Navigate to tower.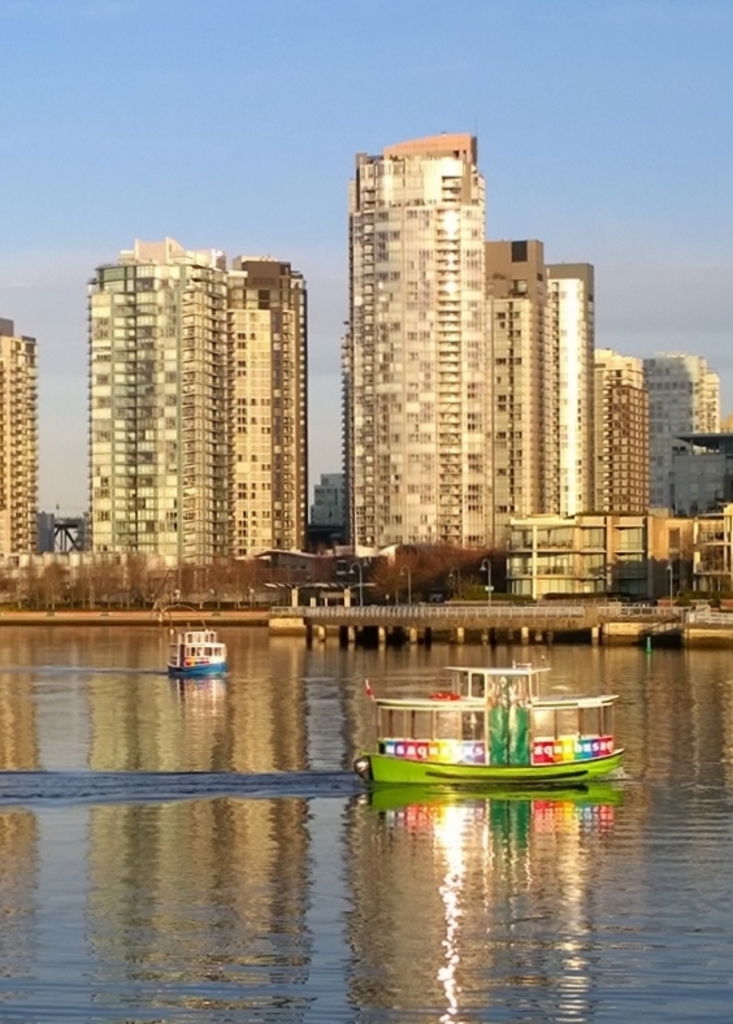
Navigation target: rect(318, 114, 595, 565).
